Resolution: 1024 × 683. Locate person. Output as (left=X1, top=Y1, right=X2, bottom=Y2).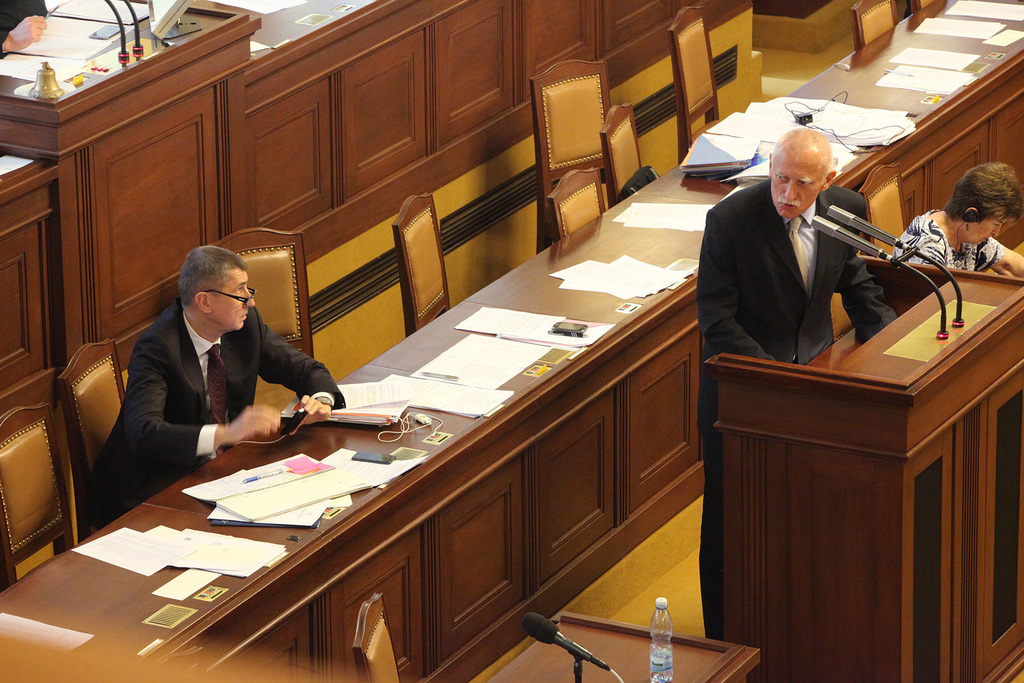
(left=698, top=125, right=898, bottom=638).
